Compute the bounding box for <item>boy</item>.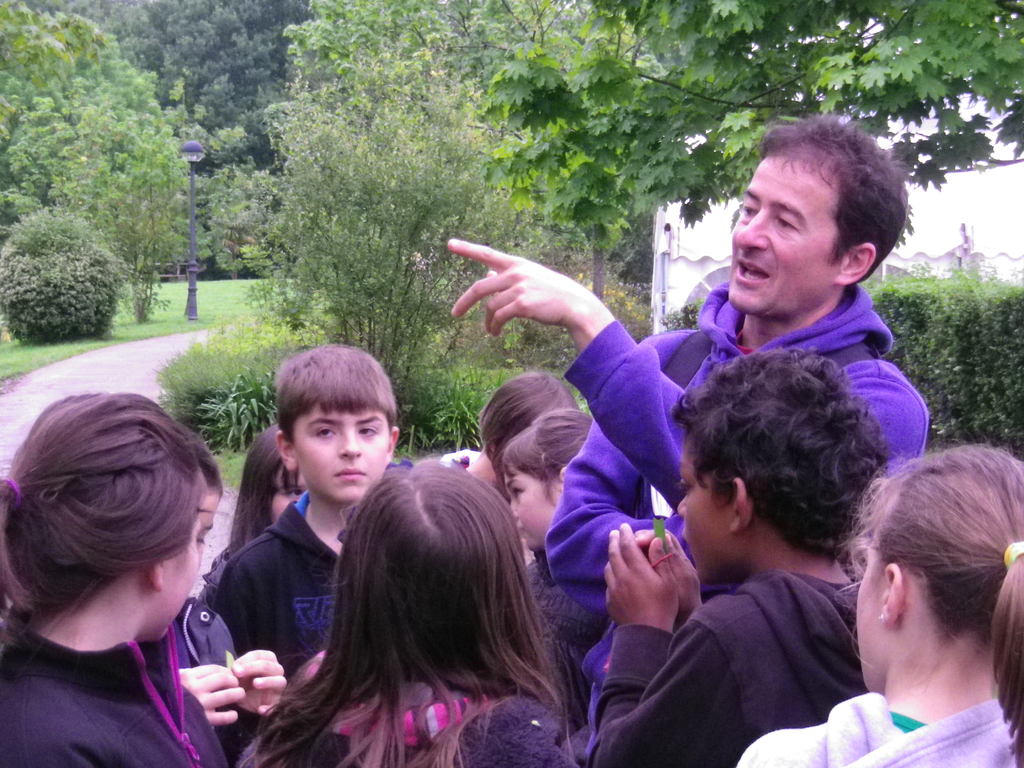
region(210, 337, 405, 701).
